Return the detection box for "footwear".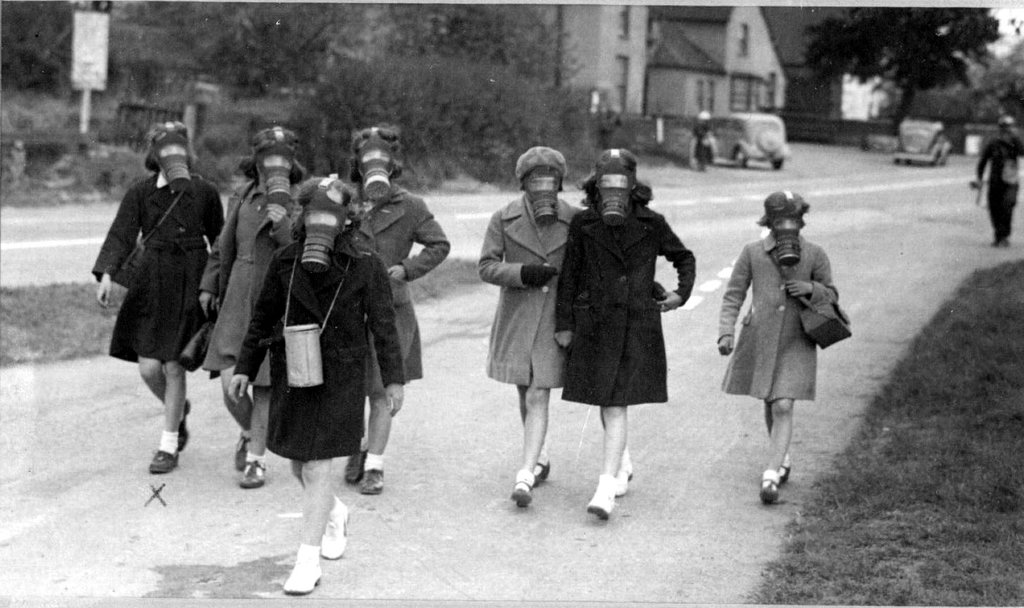
{"x1": 781, "y1": 464, "x2": 796, "y2": 484}.
